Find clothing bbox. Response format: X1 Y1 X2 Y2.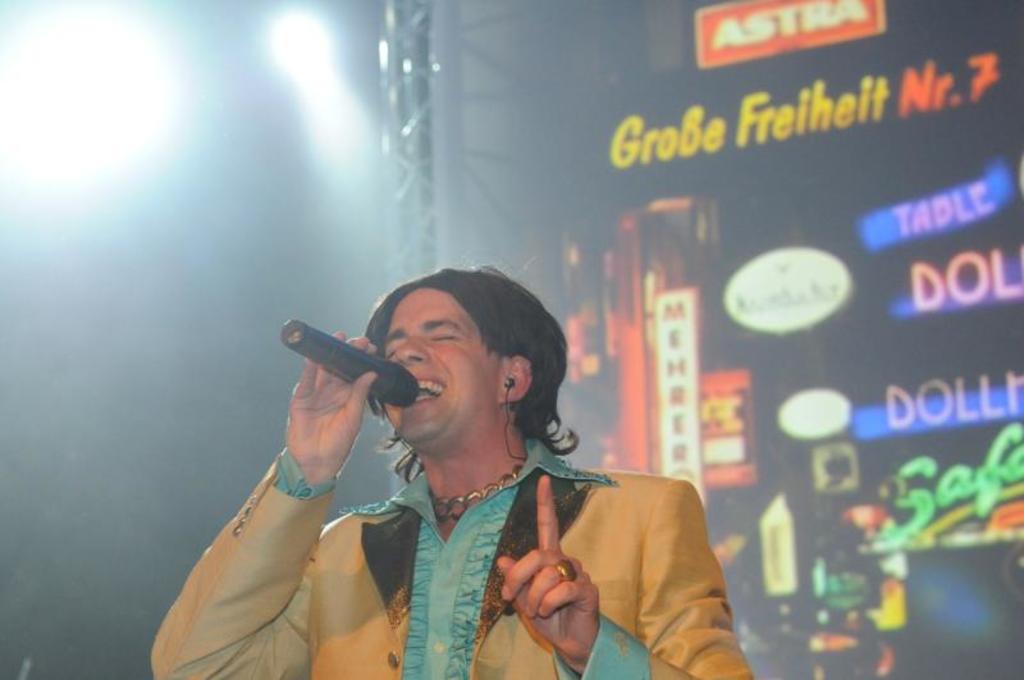
146 433 756 679.
